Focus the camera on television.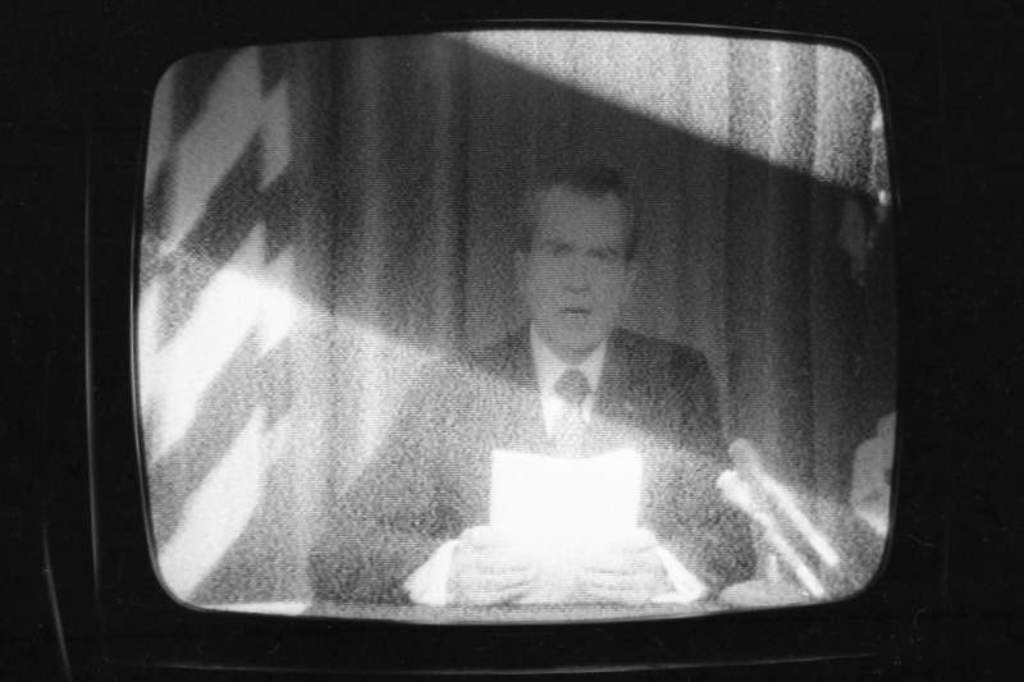
Focus region: region(0, 0, 1023, 681).
